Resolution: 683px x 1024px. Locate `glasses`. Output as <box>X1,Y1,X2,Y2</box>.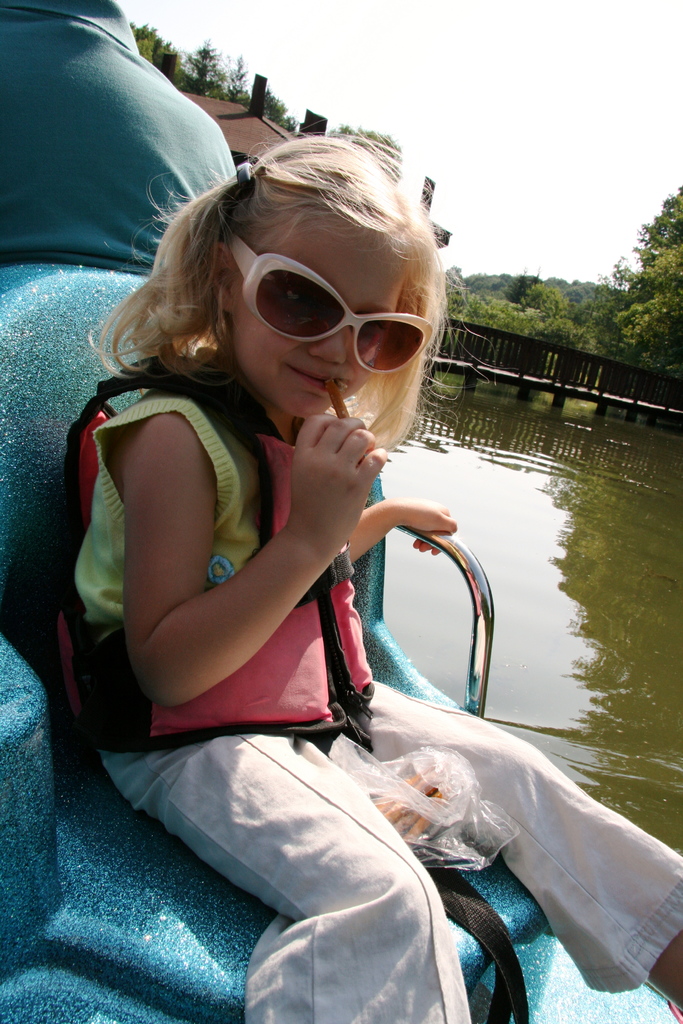
<box>198,255,433,353</box>.
